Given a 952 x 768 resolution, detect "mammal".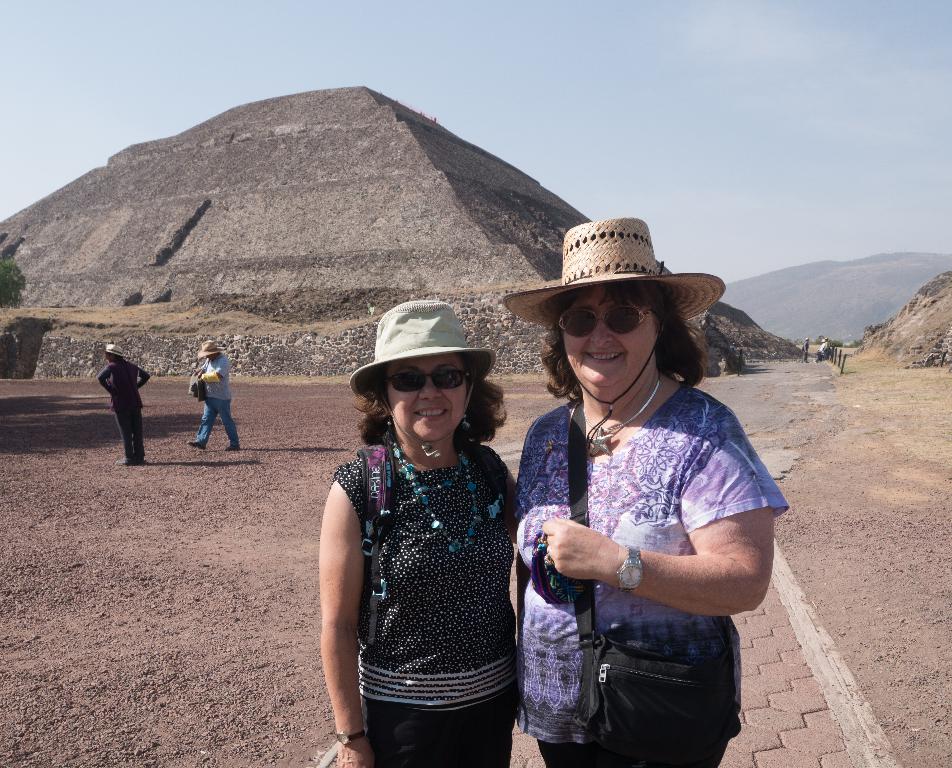
186:337:242:447.
